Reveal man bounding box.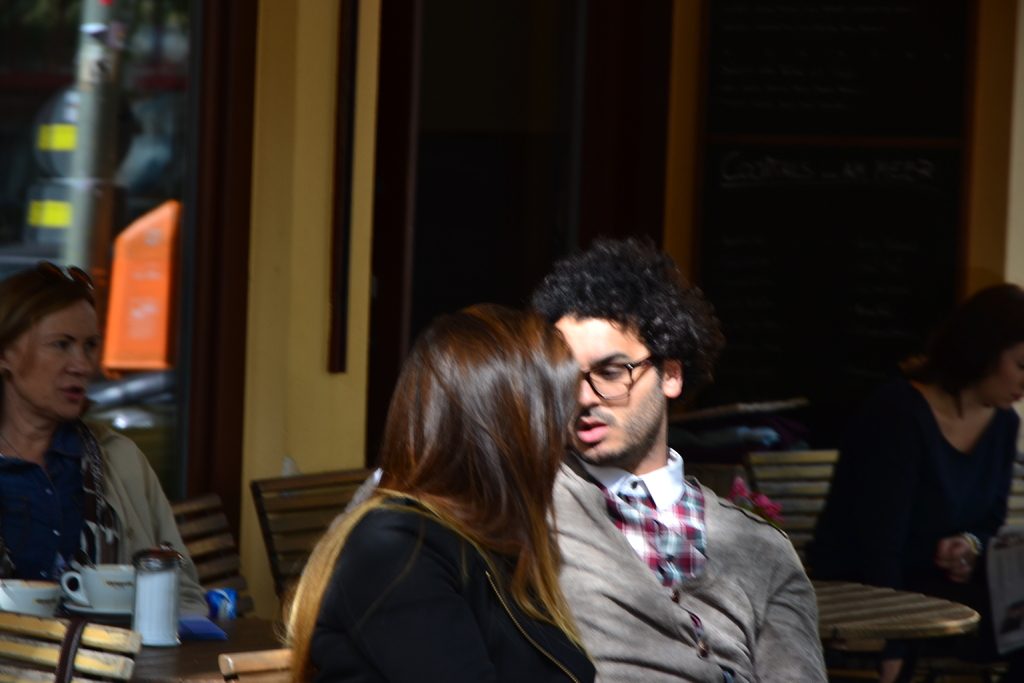
Revealed: crop(537, 225, 828, 682).
